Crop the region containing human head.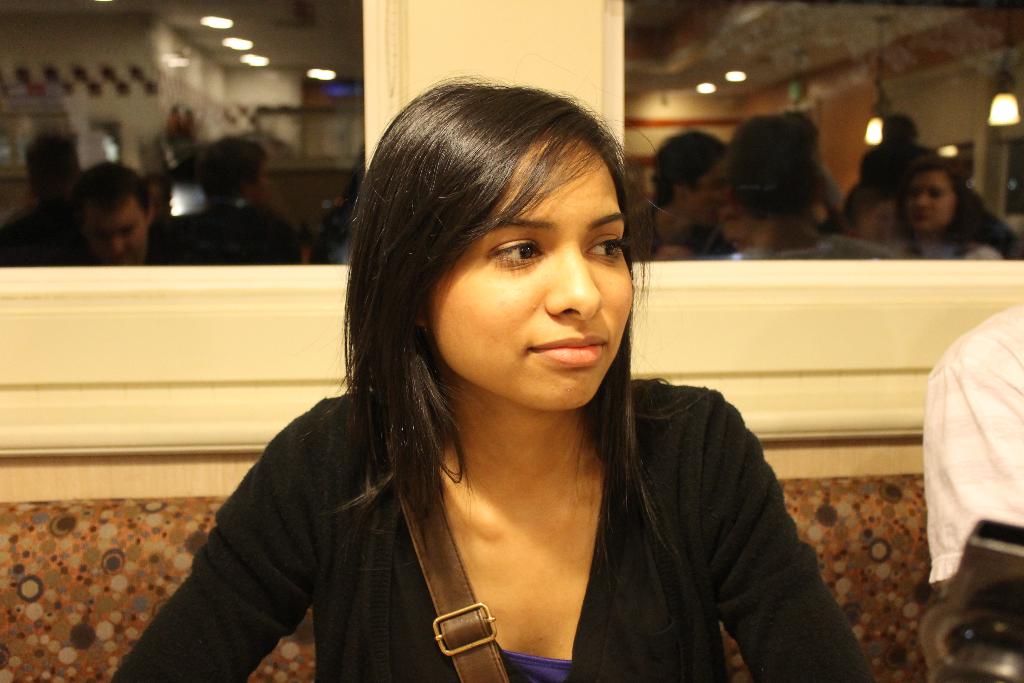
Crop region: (left=789, top=113, right=819, bottom=149).
